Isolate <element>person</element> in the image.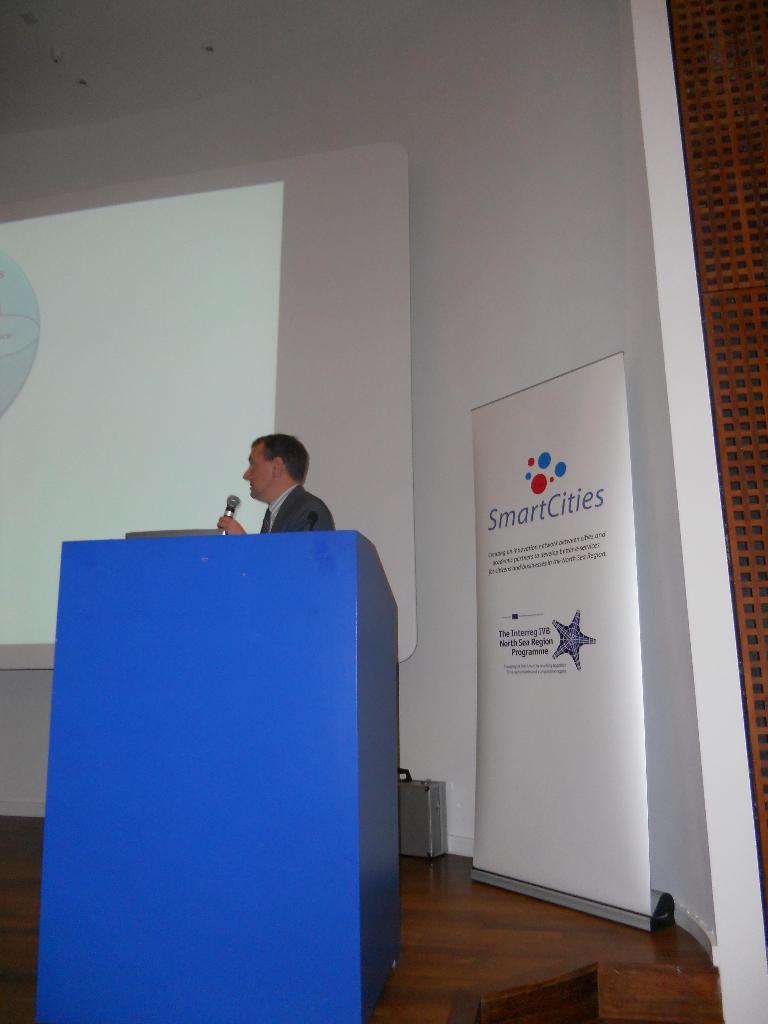
Isolated region: (left=210, top=425, right=340, bottom=547).
